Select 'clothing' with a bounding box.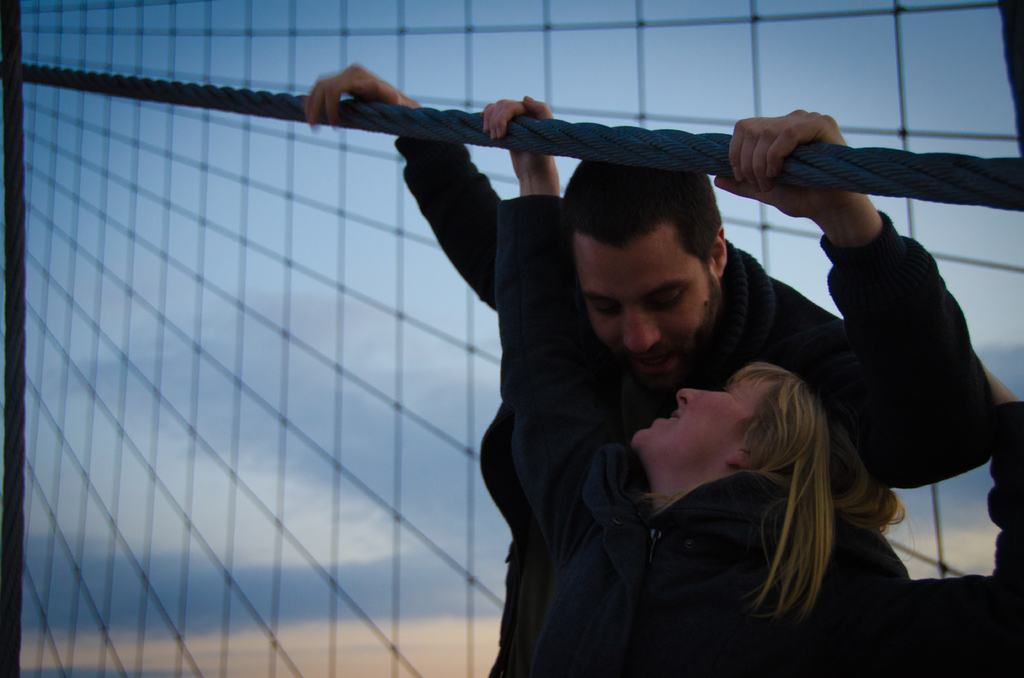
[396, 139, 1009, 677].
